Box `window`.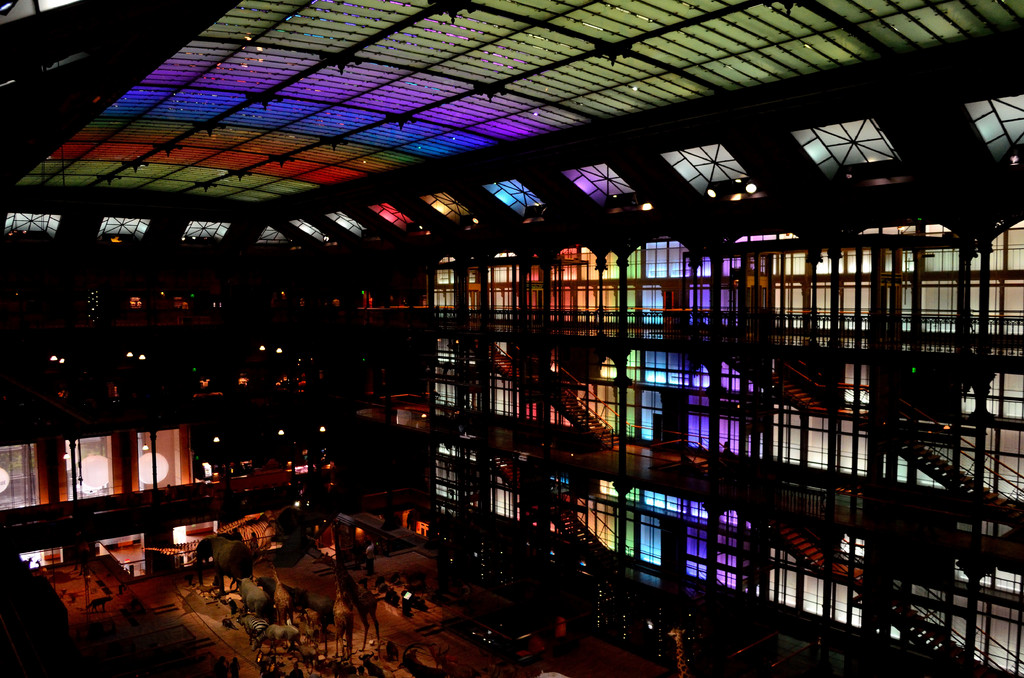
region(570, 165, 644, 209).
